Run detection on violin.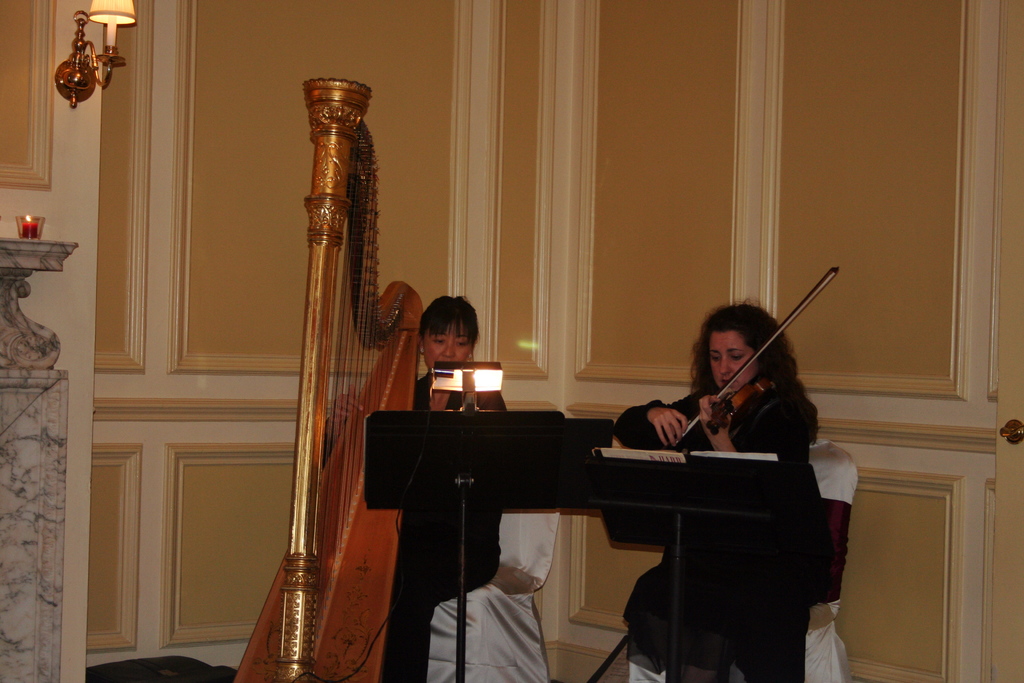
Result: rect(669, 297, 839, 454).
